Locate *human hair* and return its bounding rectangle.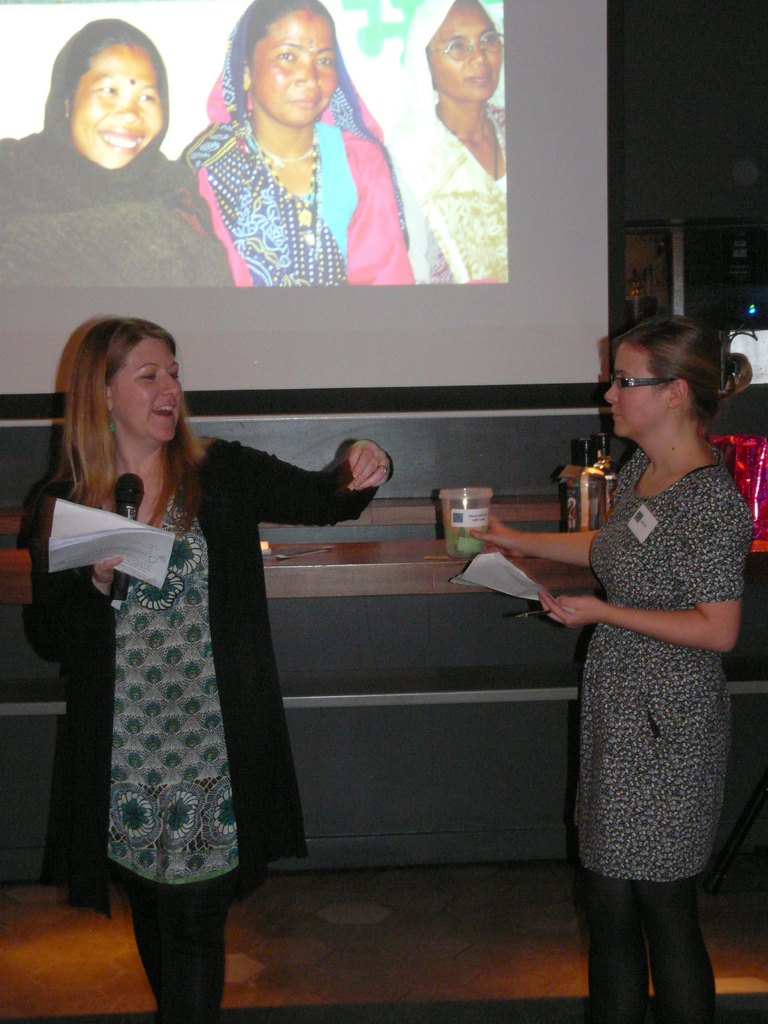
[x1=236, y1=0, x2=337, y2=113].
